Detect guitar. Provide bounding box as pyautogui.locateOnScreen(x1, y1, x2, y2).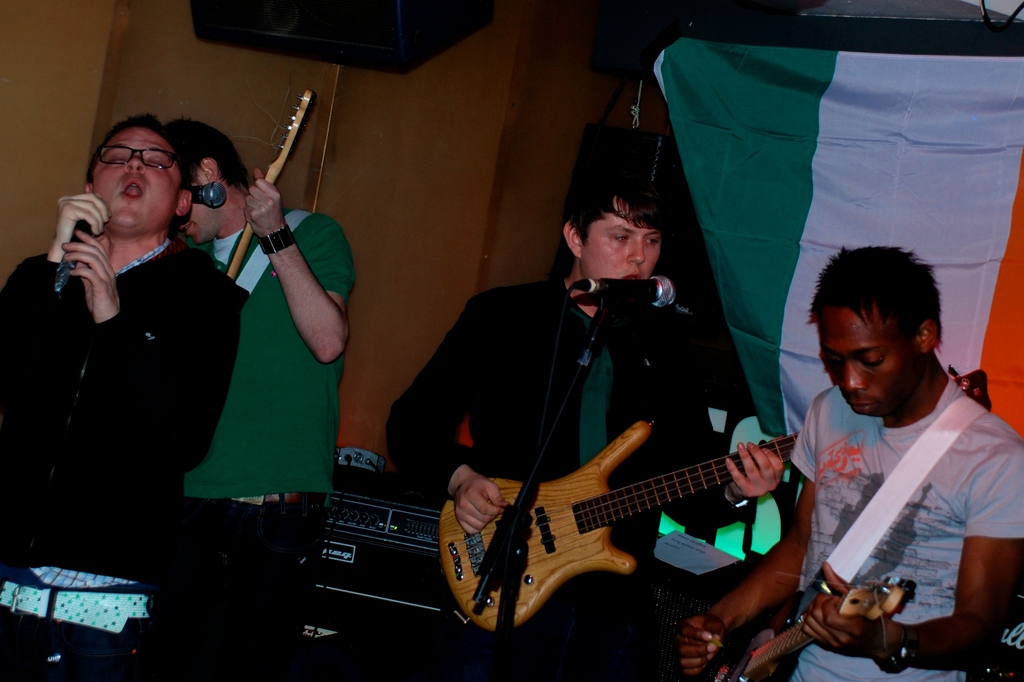
pyautogui.locateOnScreen(676, 554, 908, 681).
